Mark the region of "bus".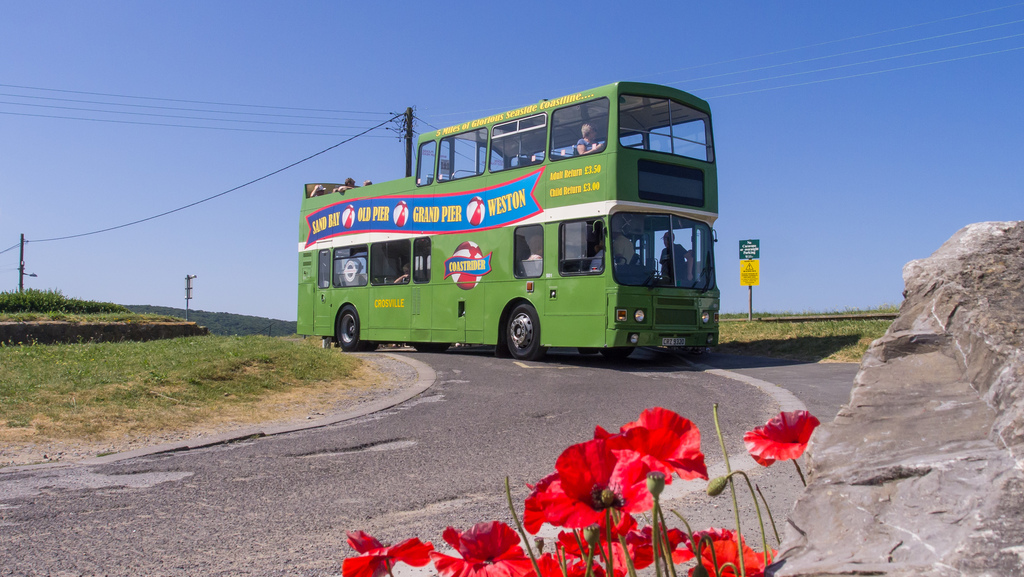
Region: bbox=[298, 77, 724, 361].
